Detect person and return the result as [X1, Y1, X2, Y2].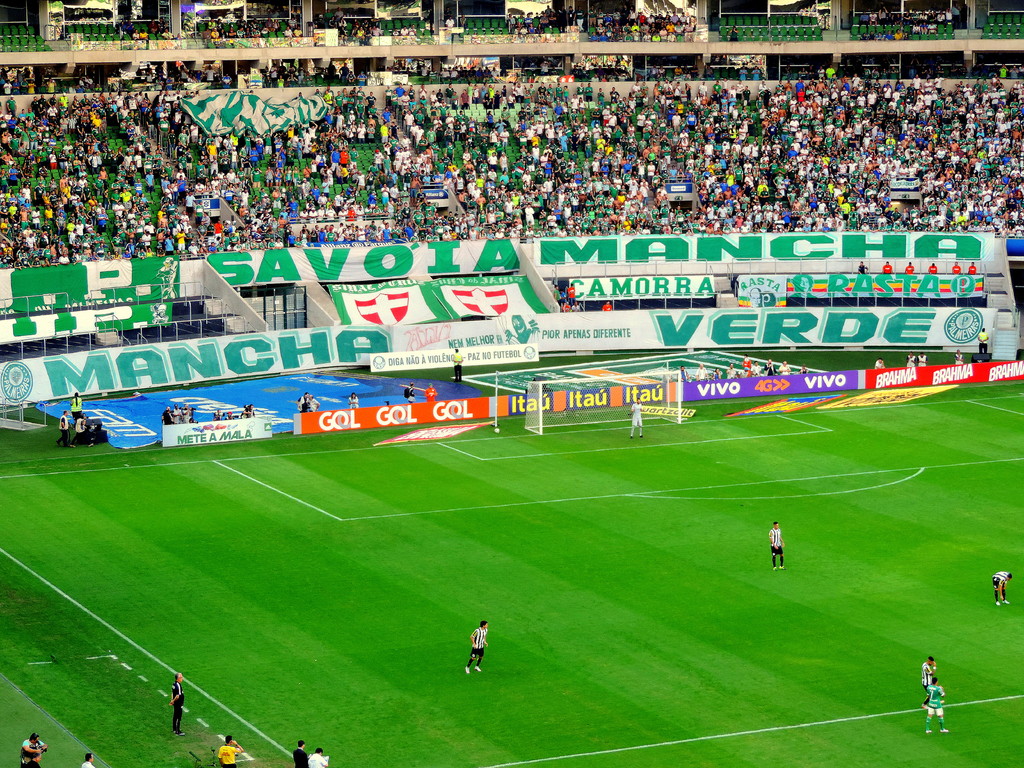
[987, 572, 1011, 603].
